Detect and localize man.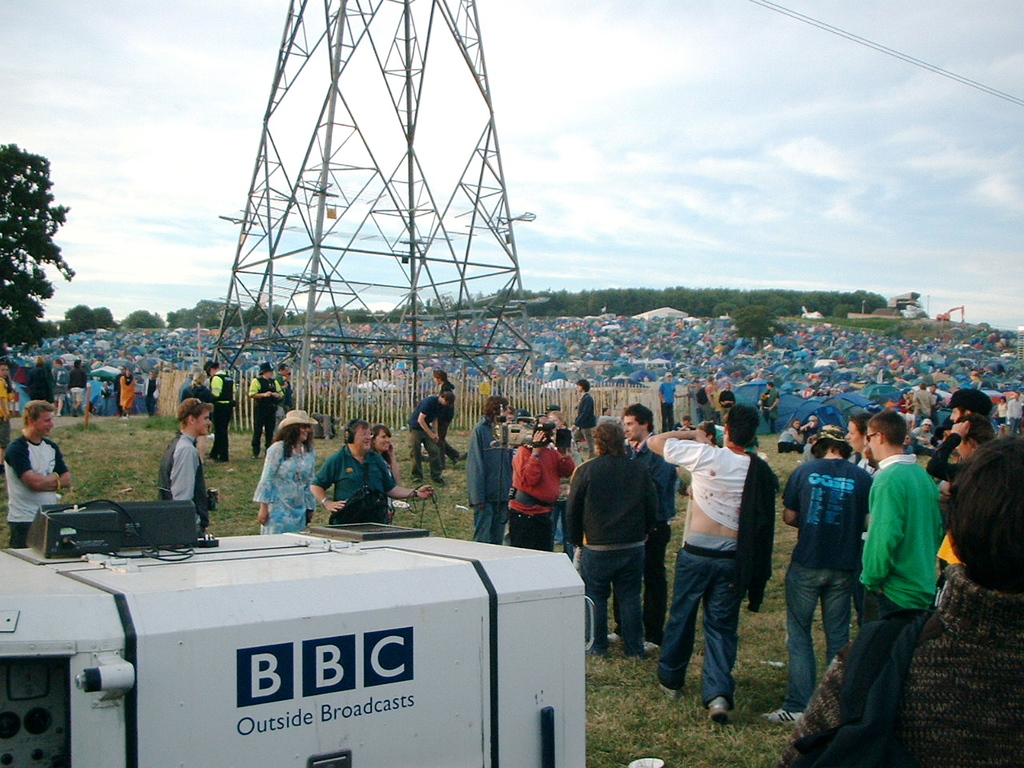
Localized at (160,402,214,534).
